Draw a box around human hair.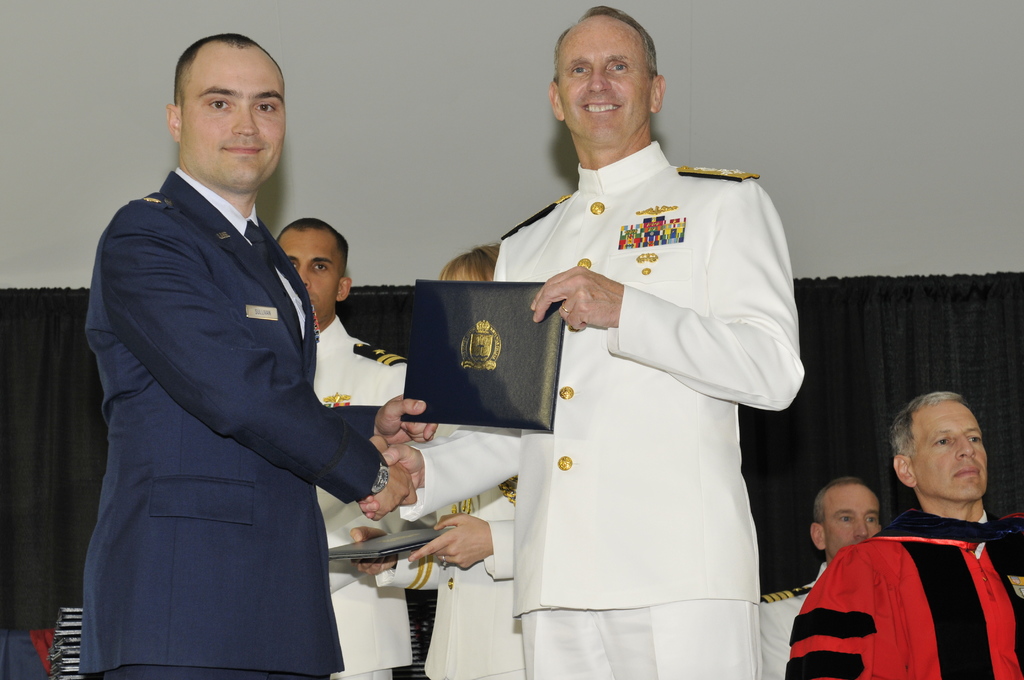
[440,241,501,280].
